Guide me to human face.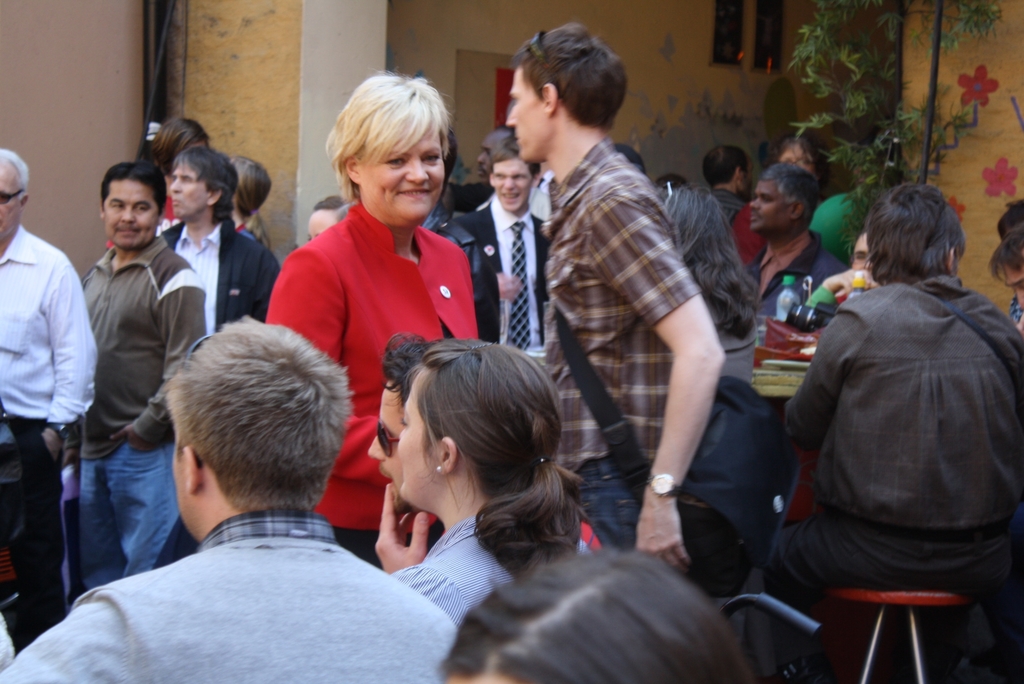
Guidance: x1=0 y1=159 x2=19 y2=247.
